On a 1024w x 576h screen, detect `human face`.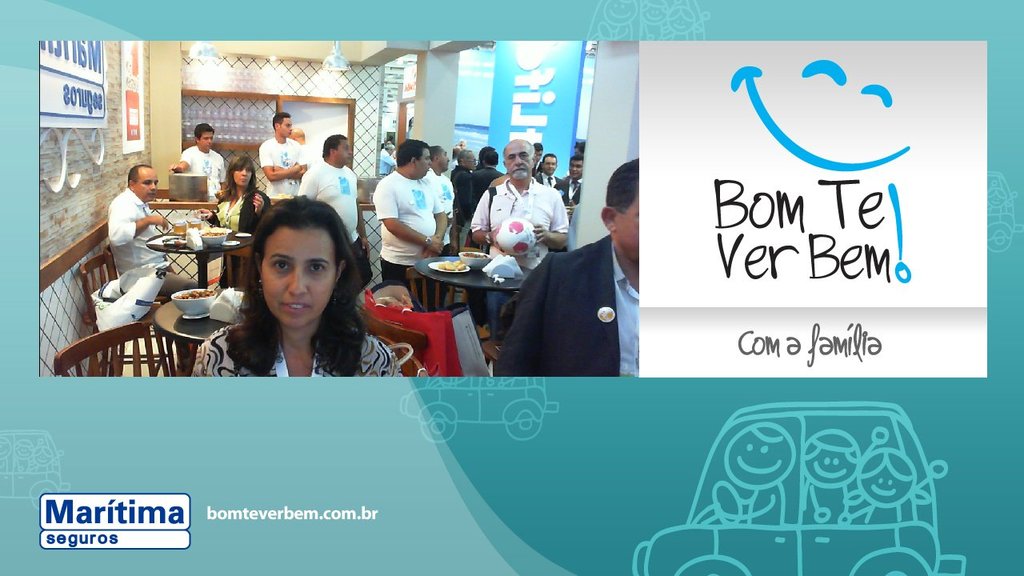
rect(335, 140, 352, 162).
